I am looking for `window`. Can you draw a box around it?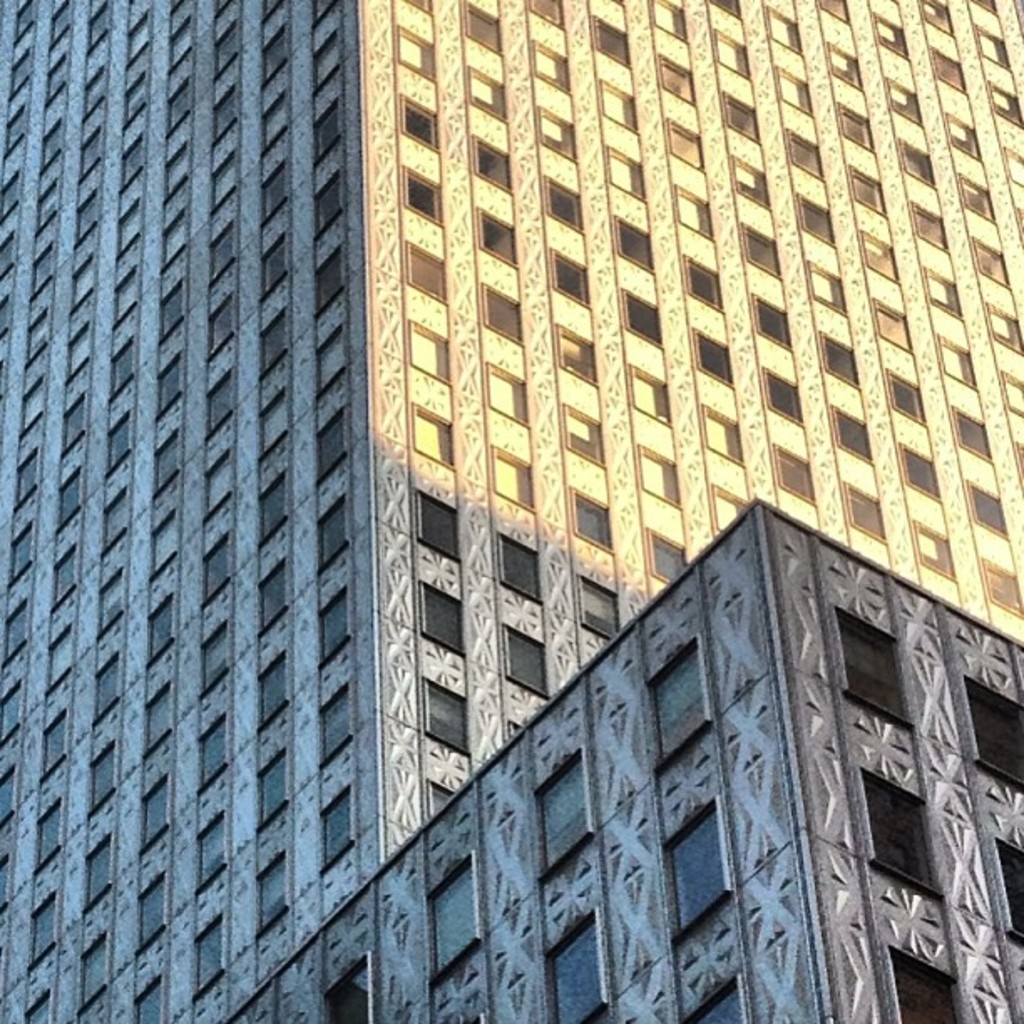
Sure, the bounding box is 751/293/791/353.
